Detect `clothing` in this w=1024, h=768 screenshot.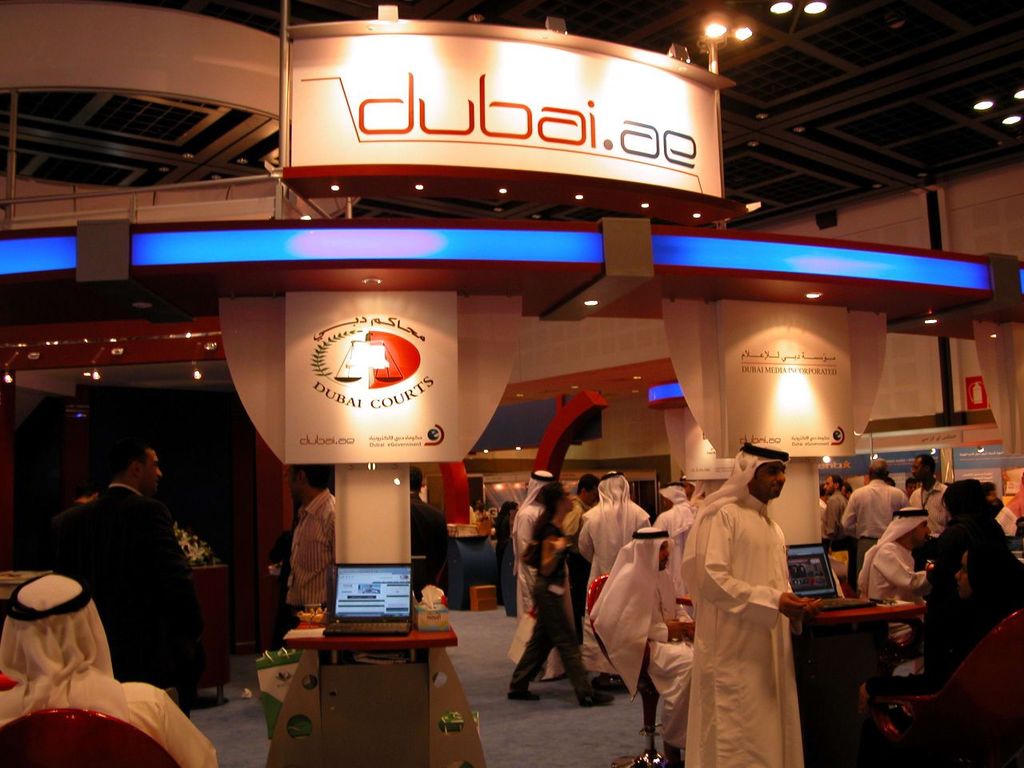
Detection: [667, 473, 815, 759].
